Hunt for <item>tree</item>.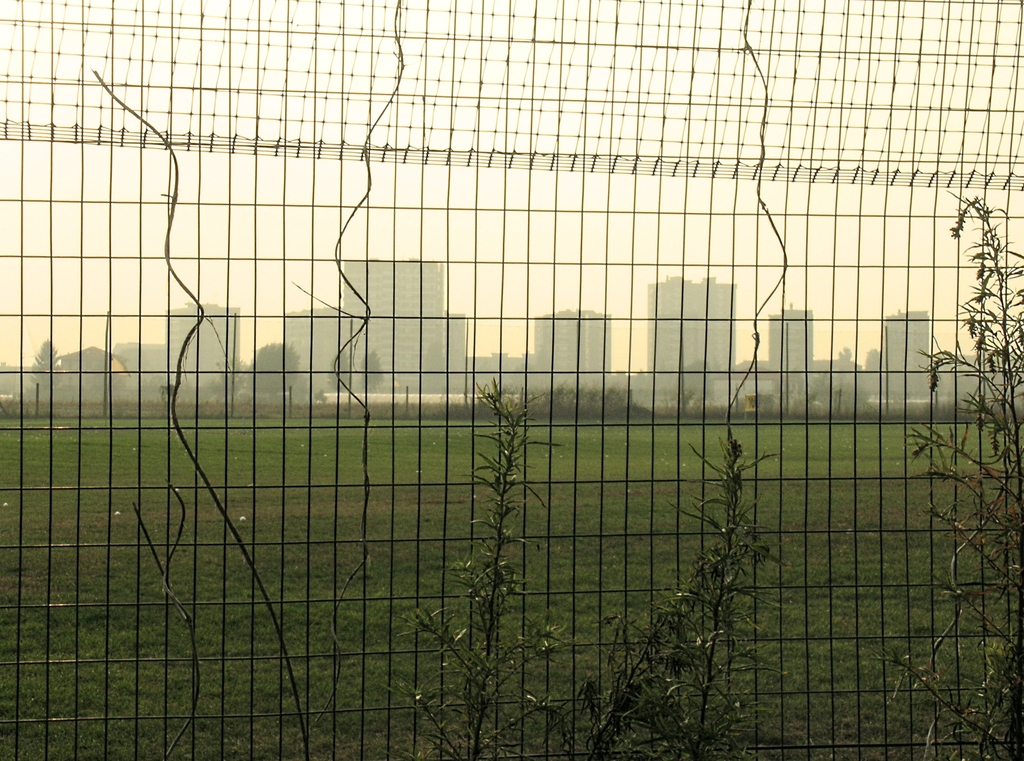
Hunted down at bbox=(242, 340, 295, 405).
